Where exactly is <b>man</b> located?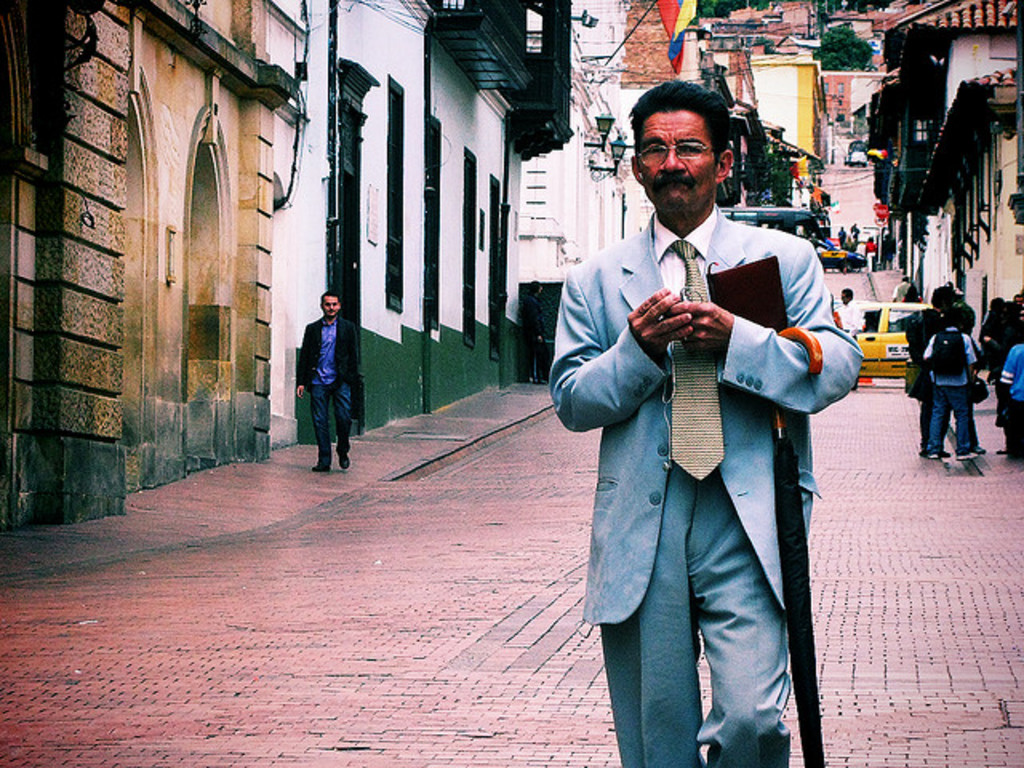
Its bounding box is BBox(864, 235, 875, 270).
